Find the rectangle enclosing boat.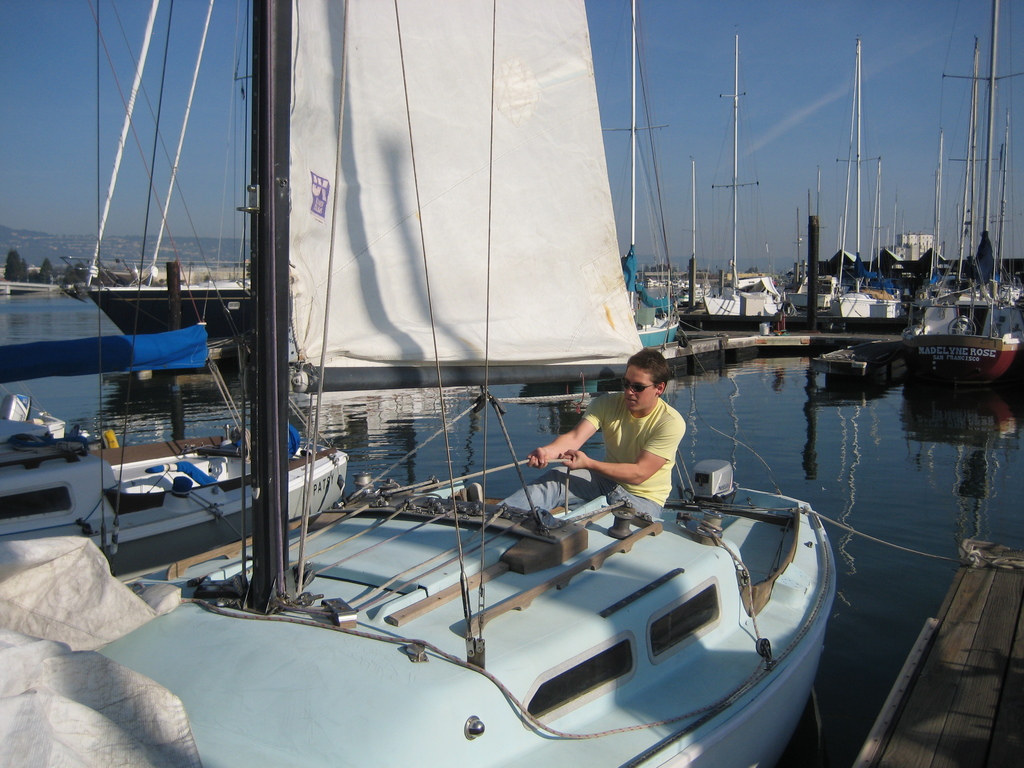
740,154,911,346.
